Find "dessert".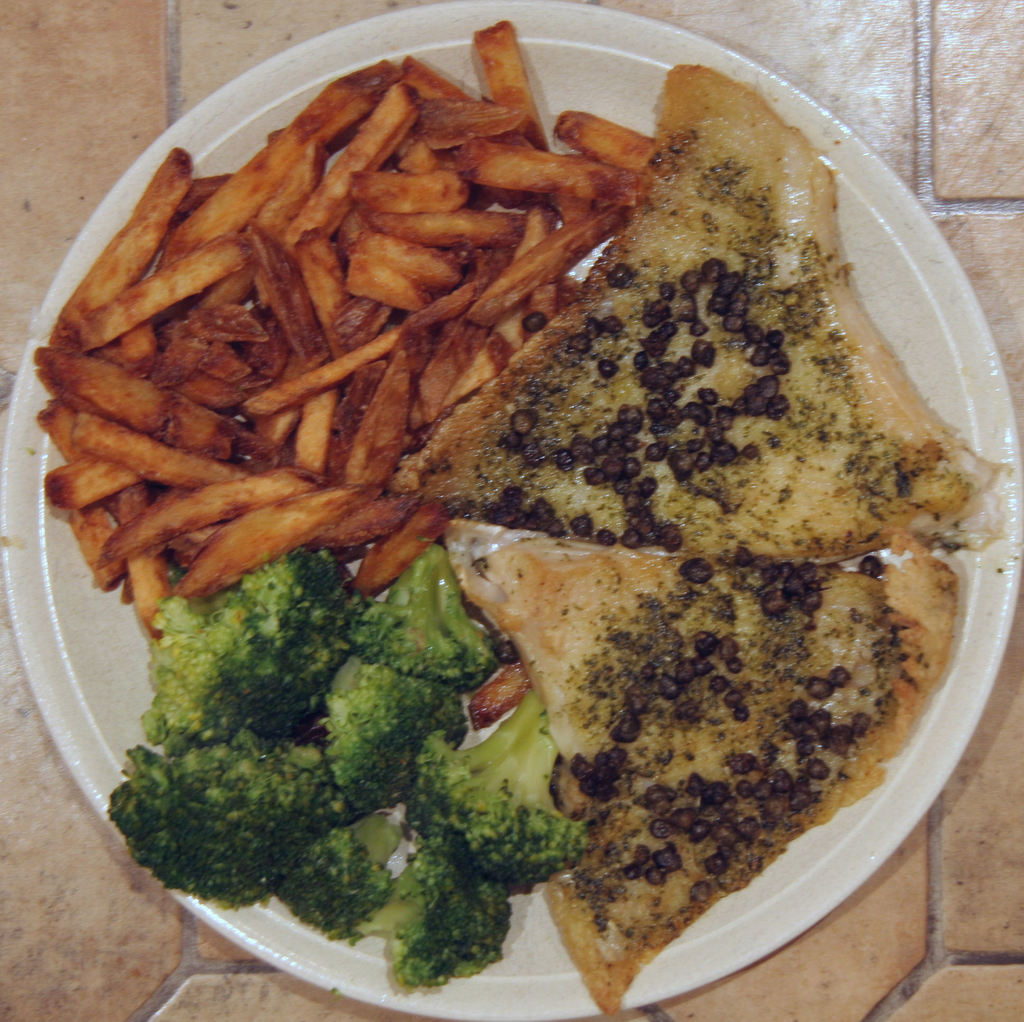
box(46, 452, 140, 518).
